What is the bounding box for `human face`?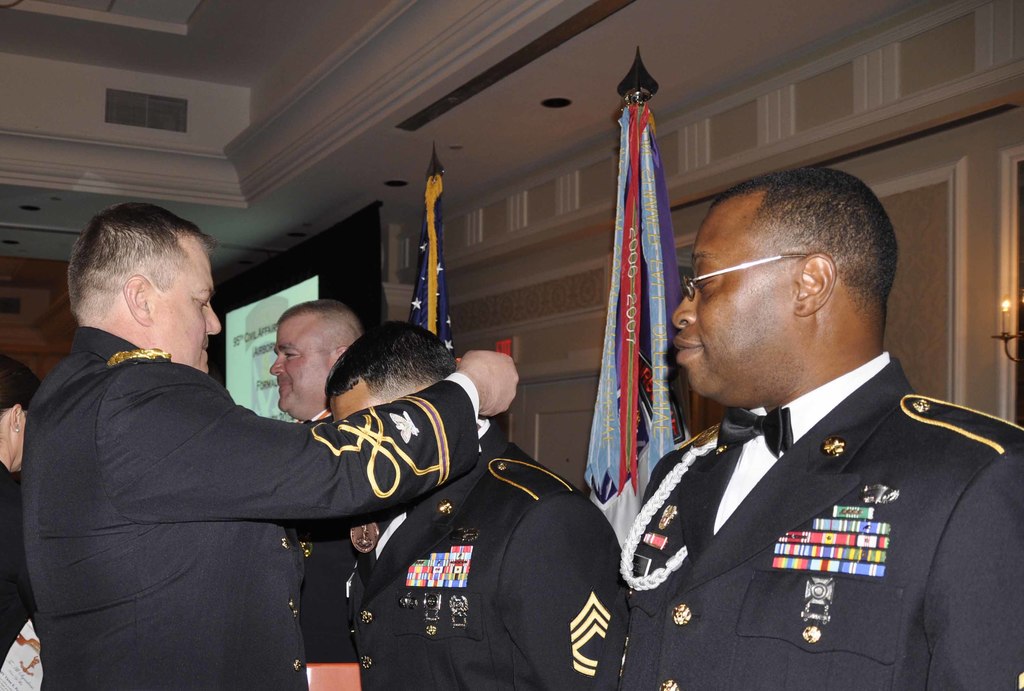
box(672, 200, 797, 393).
